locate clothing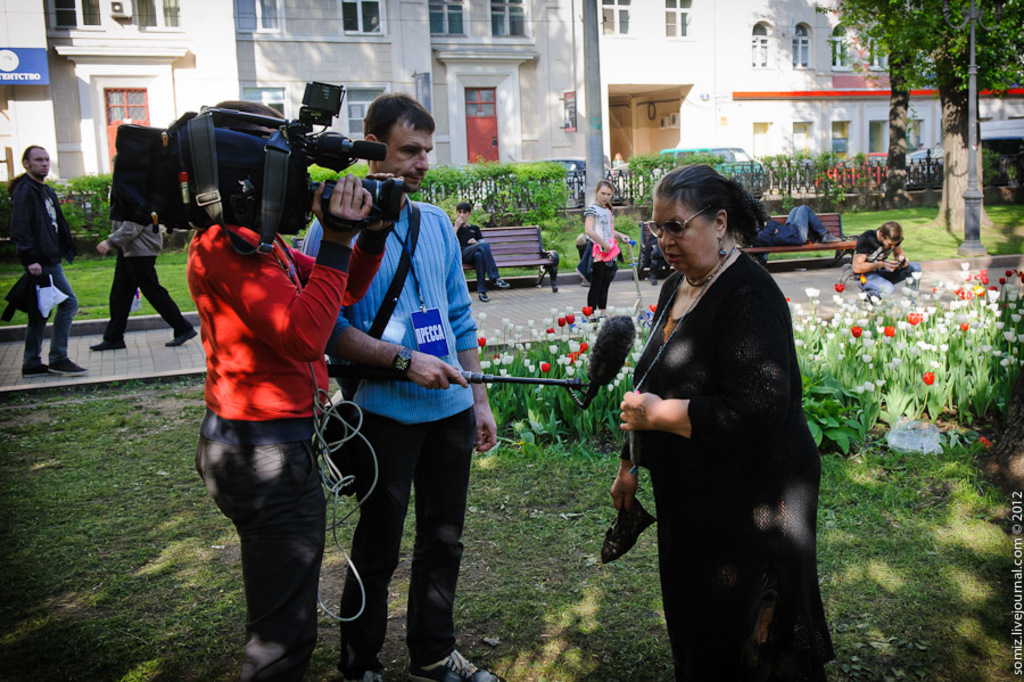
[x1=583, y1=202, x2=626, y2=310]
